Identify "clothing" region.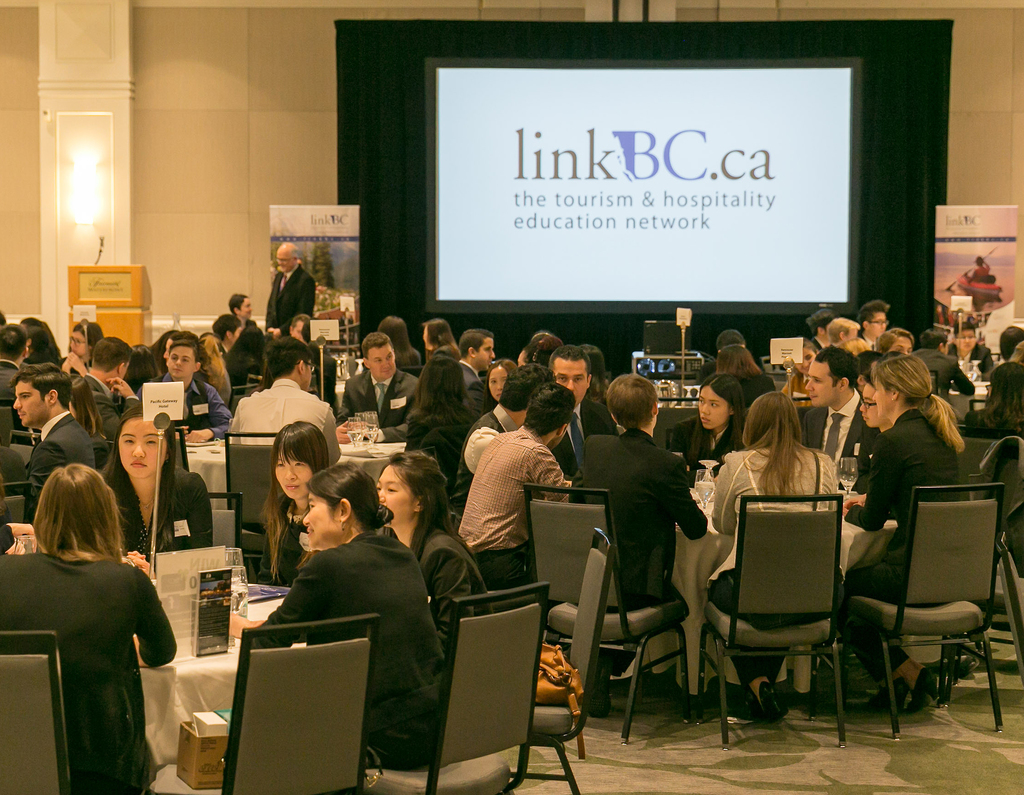
Region: x1=804 y1=396 x2=868 y2=453.
